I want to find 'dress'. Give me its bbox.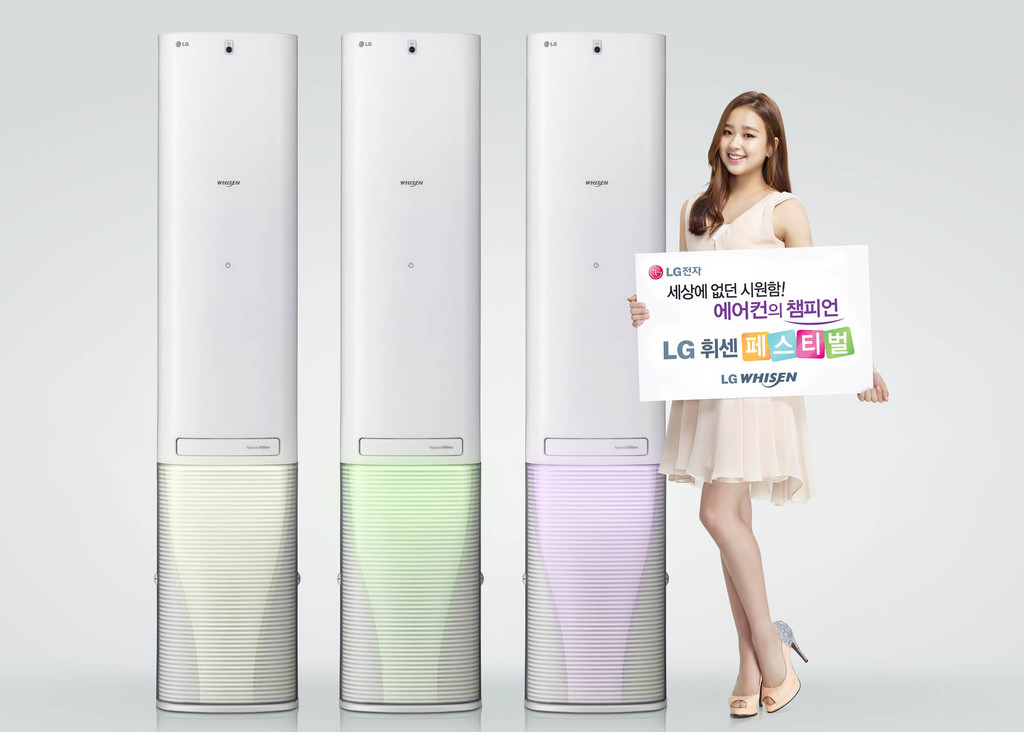
x1=659 y1=191 x2=816 y2=502.
